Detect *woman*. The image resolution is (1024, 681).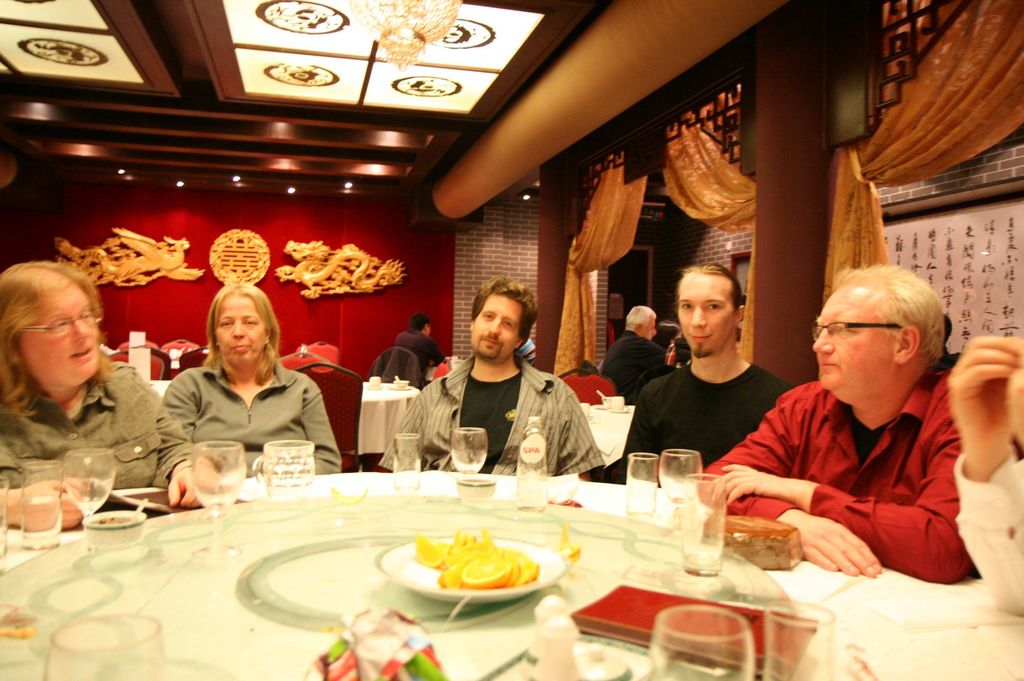
bbox=(153, 277, 323, 492).
